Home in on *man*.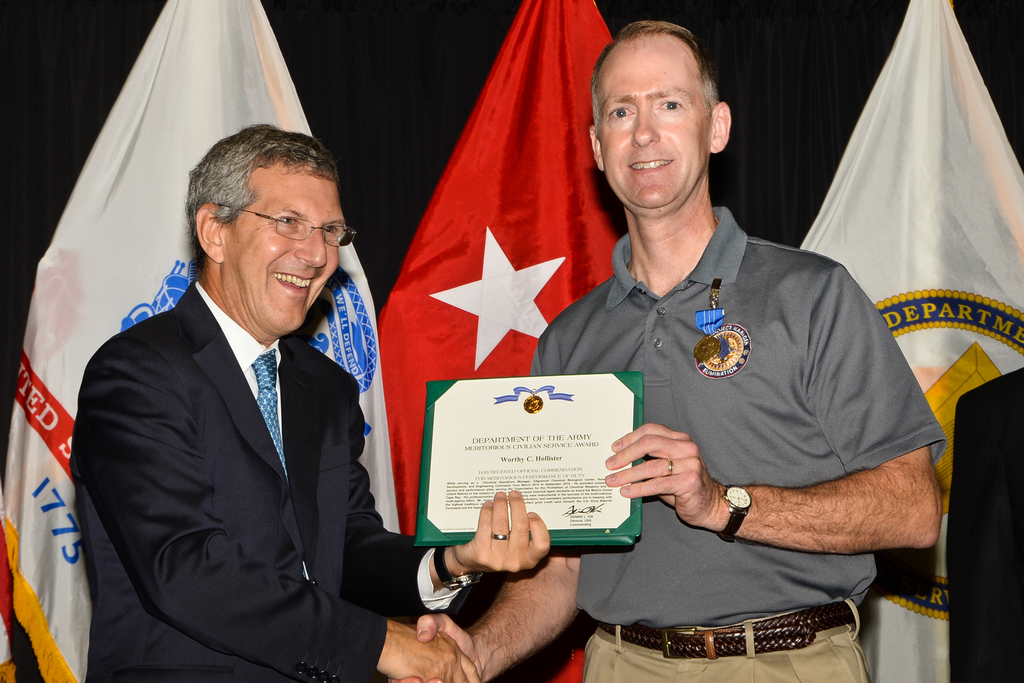
Homed in at (63, 111, 440, 678).
